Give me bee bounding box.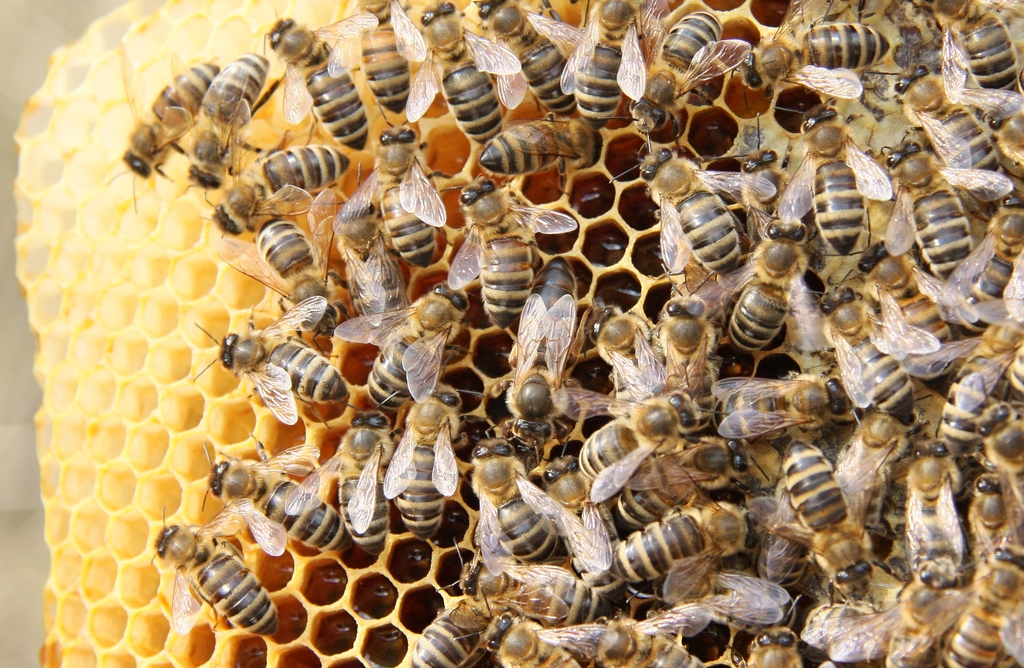
543, 441, 599, 592.
